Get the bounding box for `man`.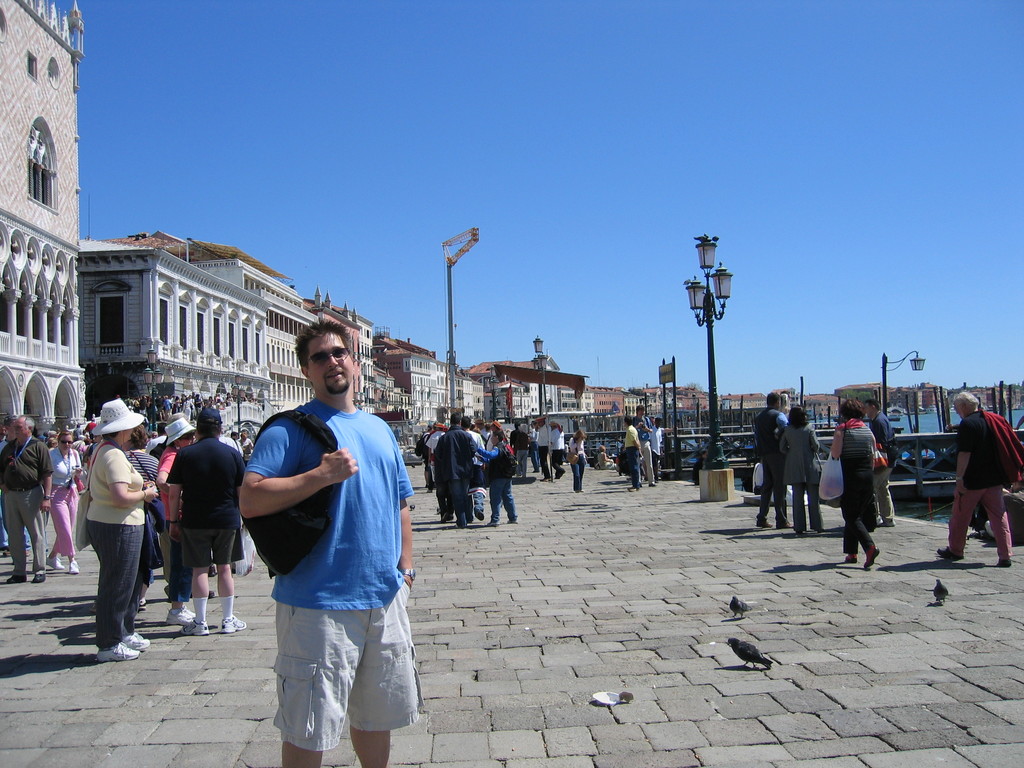
rect(169, 408, 247, 637).
